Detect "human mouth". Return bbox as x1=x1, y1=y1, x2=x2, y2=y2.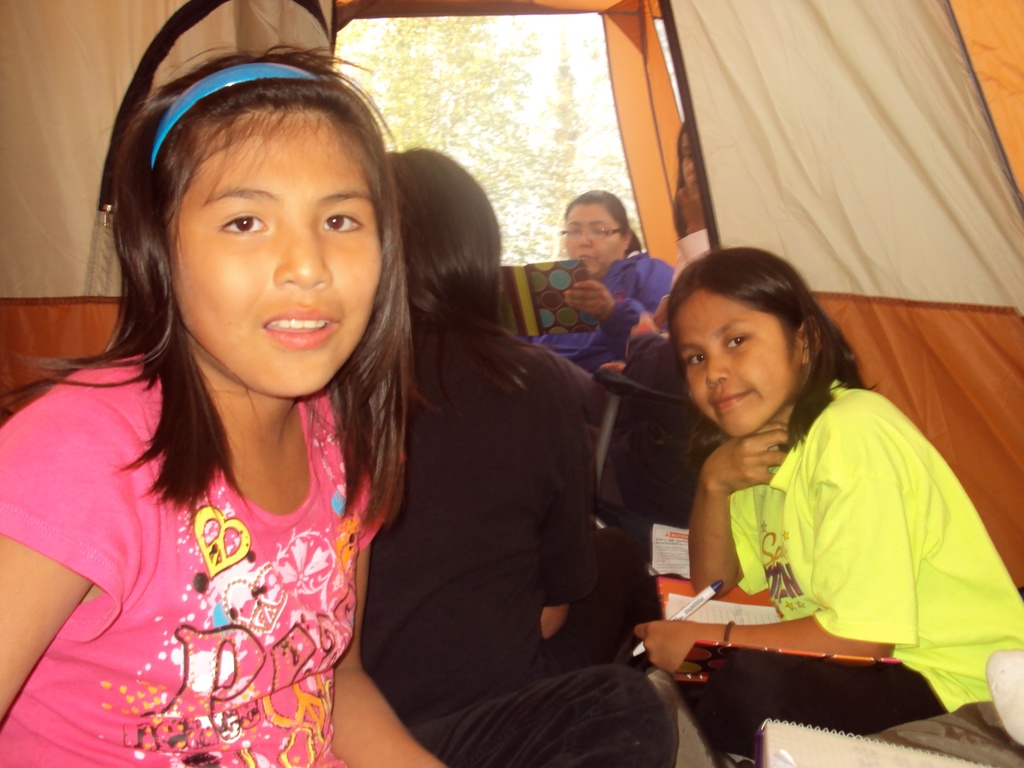
x1=260, y1=299, x2=340, y2=341.
